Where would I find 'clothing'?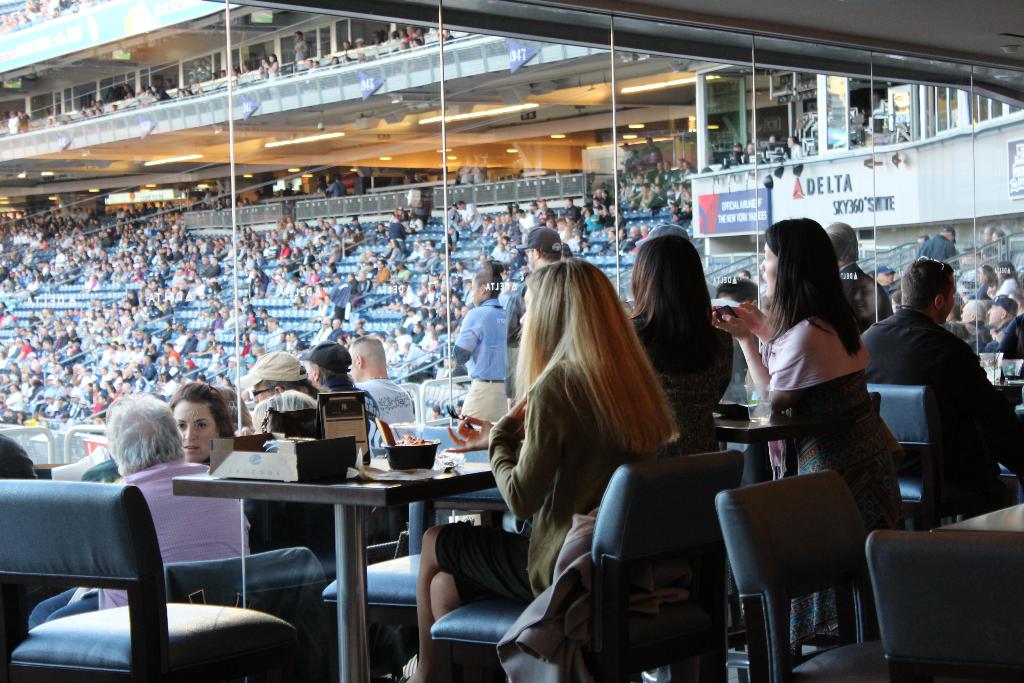
At <box>447,360,643,612</box>.
